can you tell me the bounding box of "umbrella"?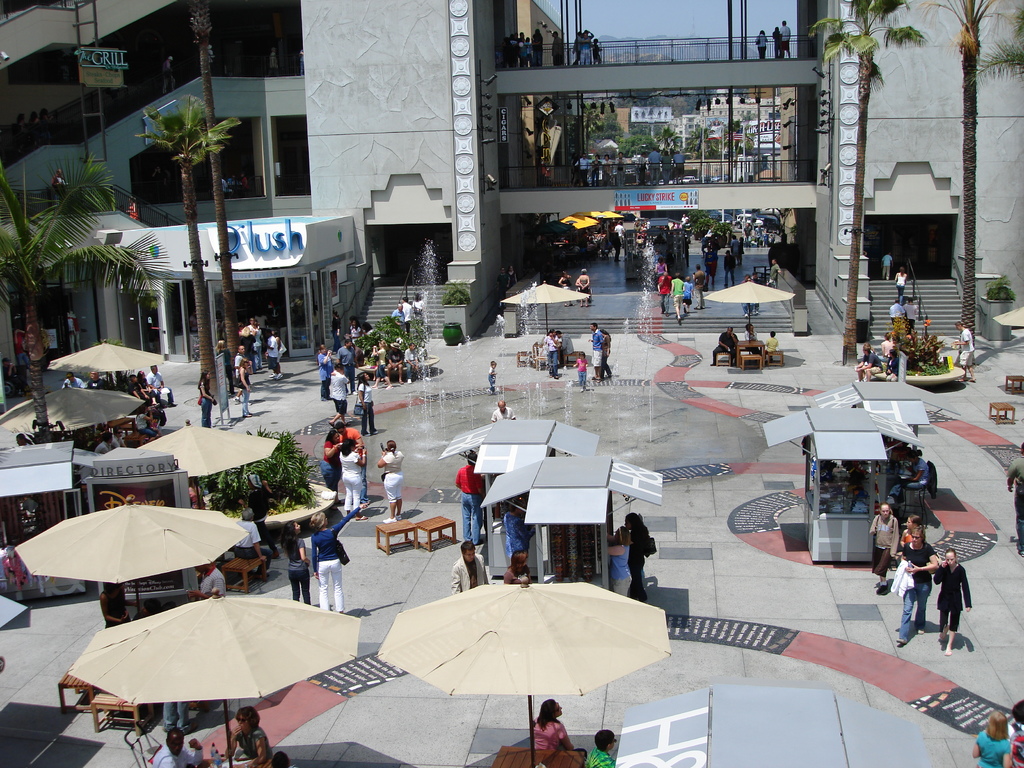
(left=26, top=381, right=145, bottom=428).
